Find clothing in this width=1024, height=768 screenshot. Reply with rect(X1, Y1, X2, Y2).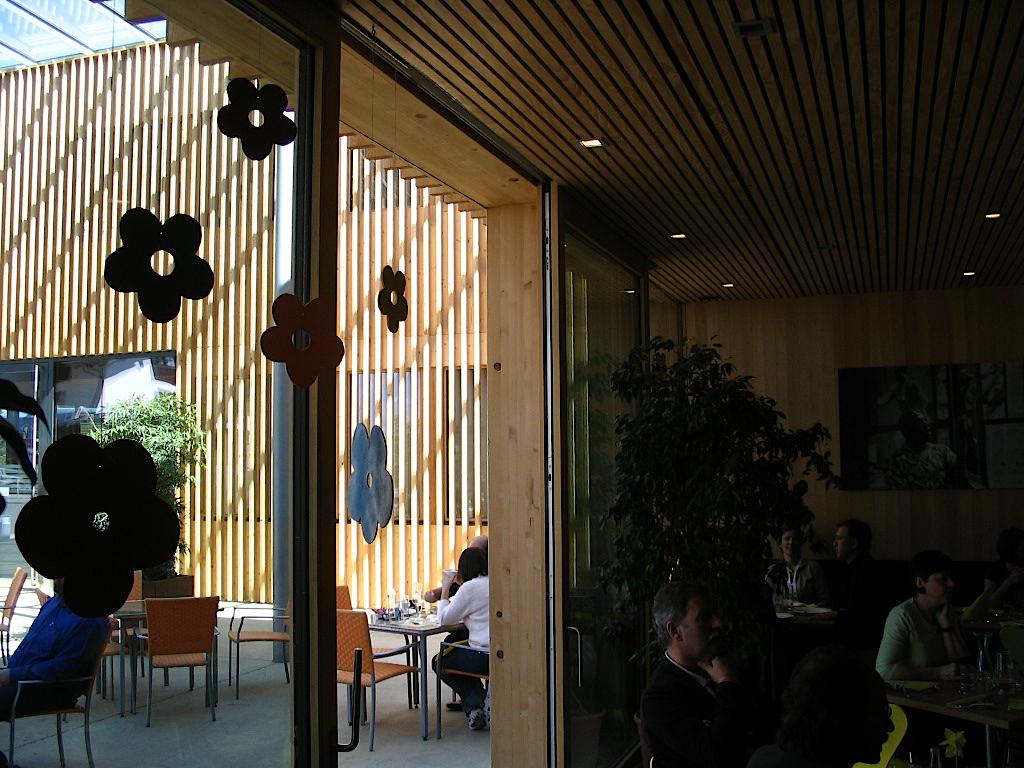
rect(637, 653, 770, 767).
